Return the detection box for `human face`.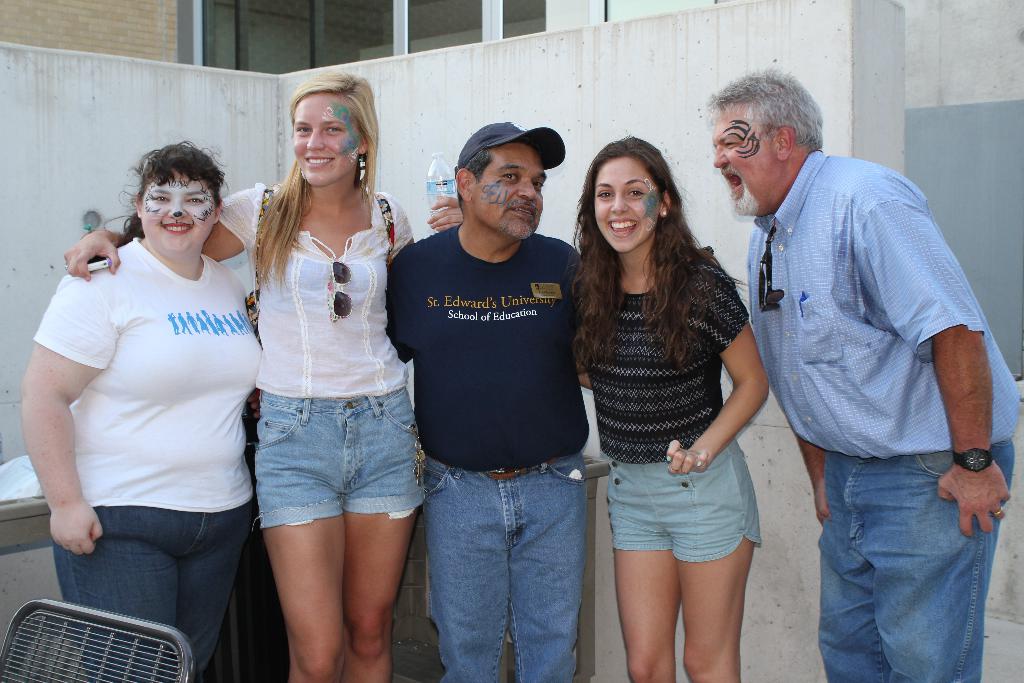
select_region(710, 105, 780, 217).
